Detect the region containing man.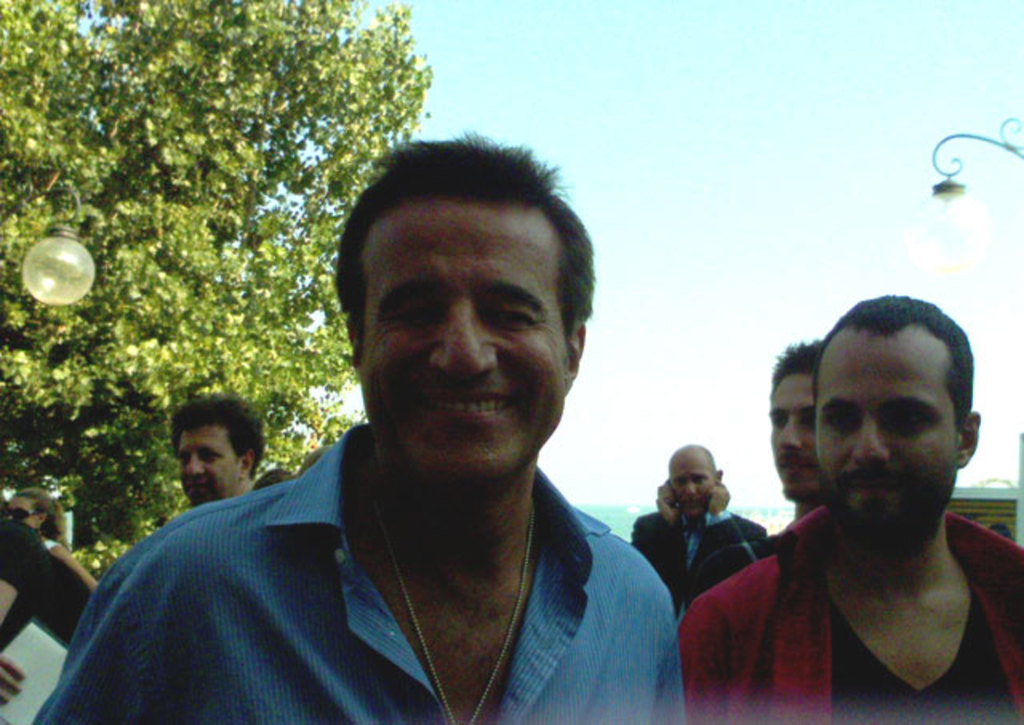
<bbox>674, 293, 1022, 723</bbox>.
